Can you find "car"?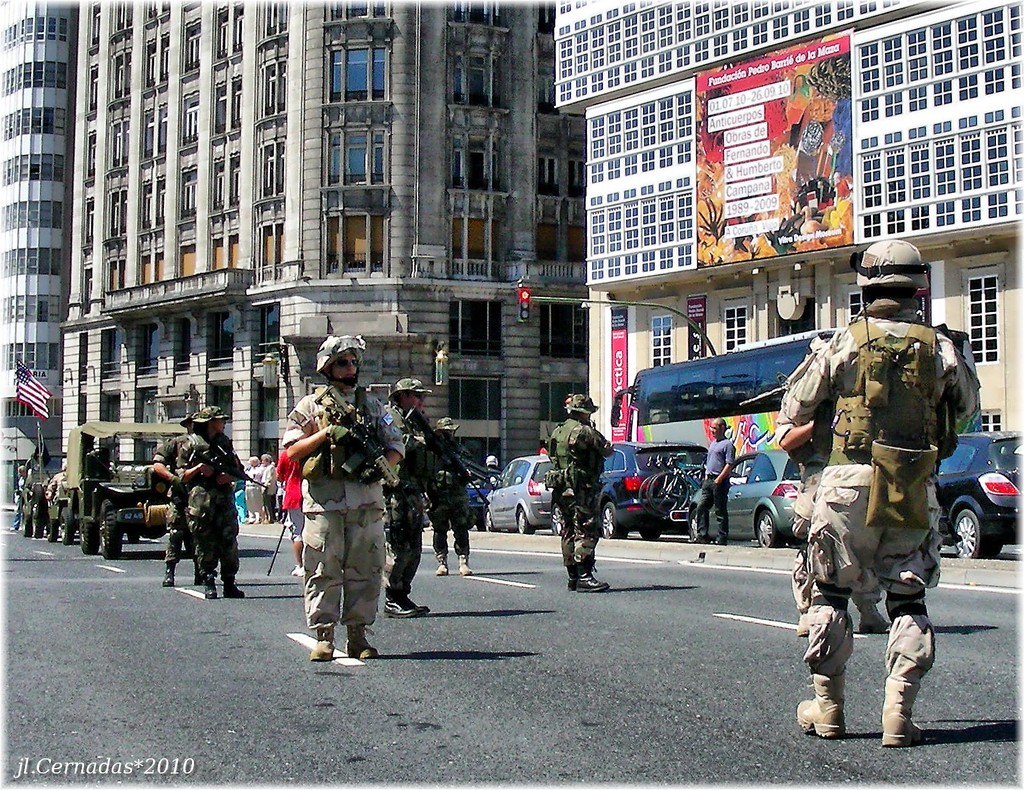
Yes, bounding box: 483, 456, 550, 545.
